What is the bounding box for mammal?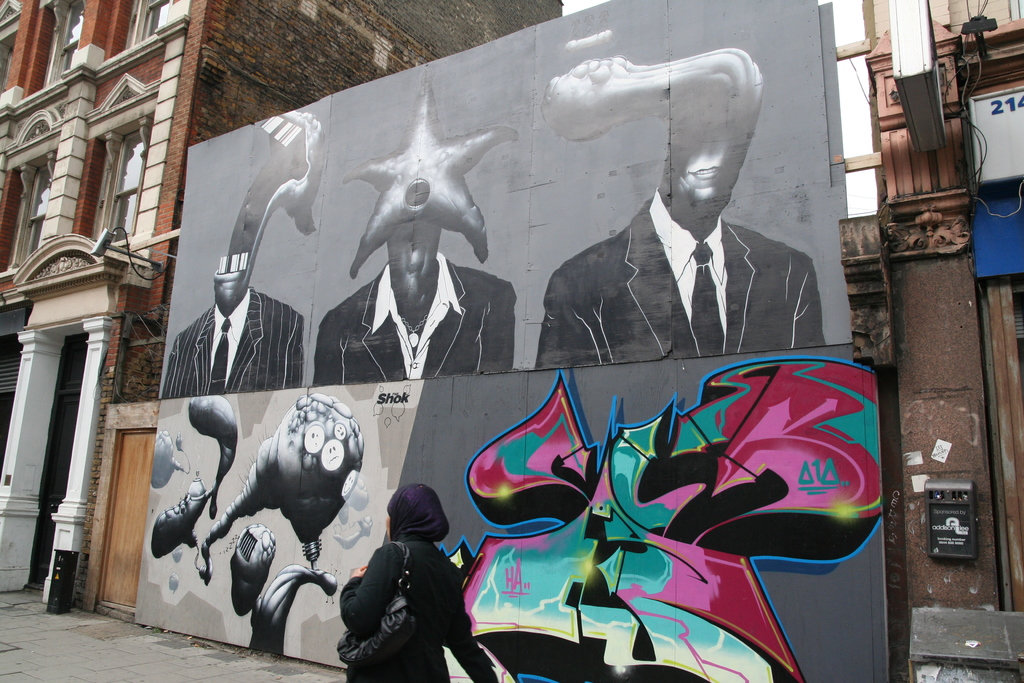
(161, 110, 326, 395).
